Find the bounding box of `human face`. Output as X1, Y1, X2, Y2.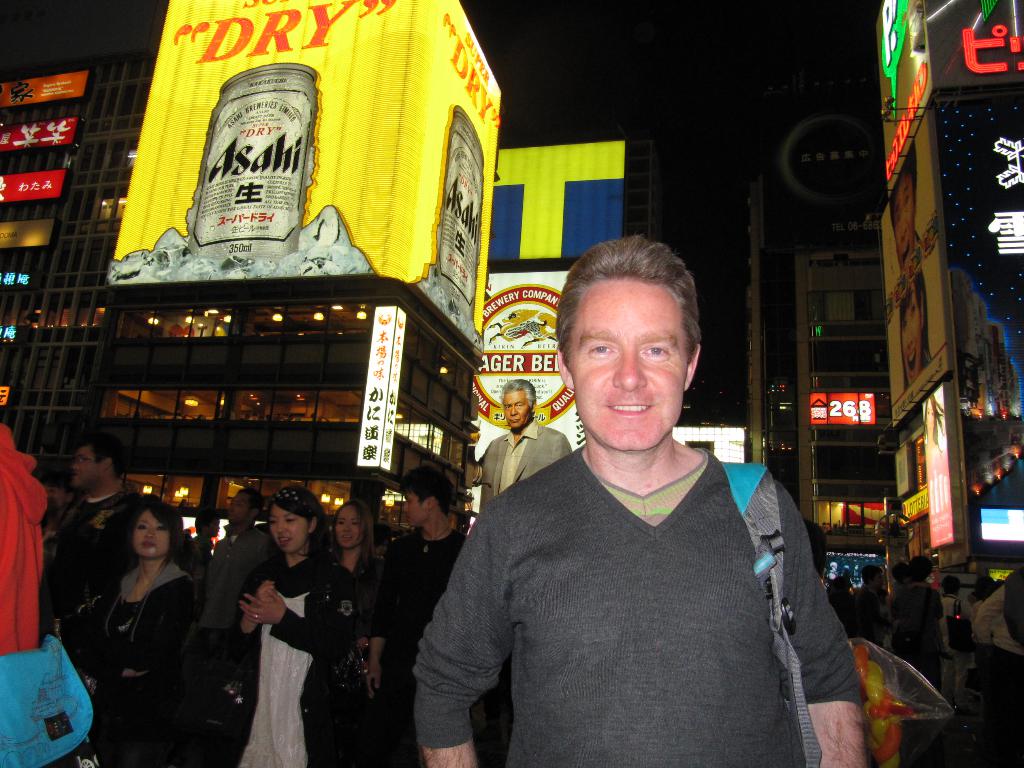
500, 397, 530, 428.
